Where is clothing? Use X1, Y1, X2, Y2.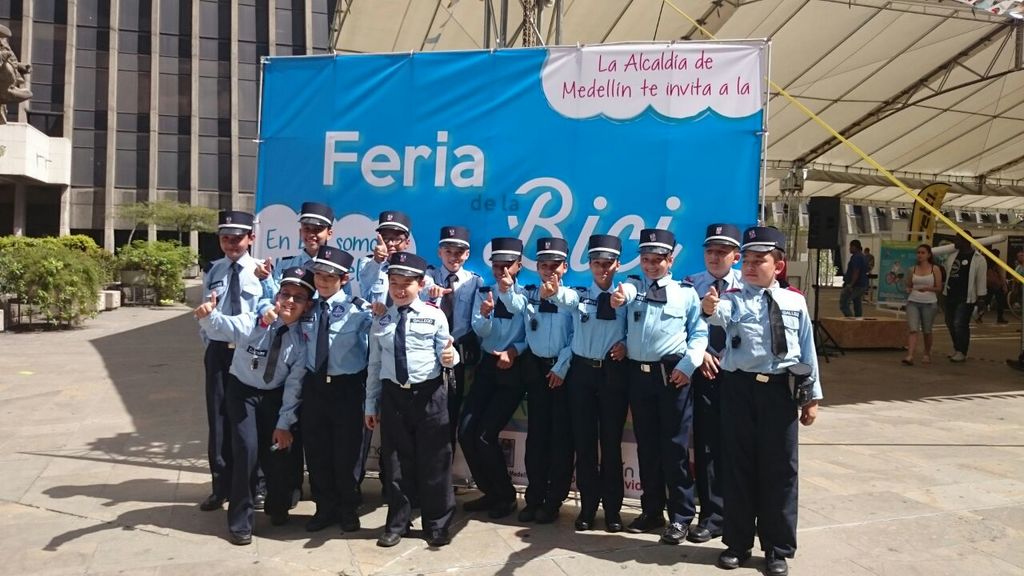
467, 282, 530, 502.
